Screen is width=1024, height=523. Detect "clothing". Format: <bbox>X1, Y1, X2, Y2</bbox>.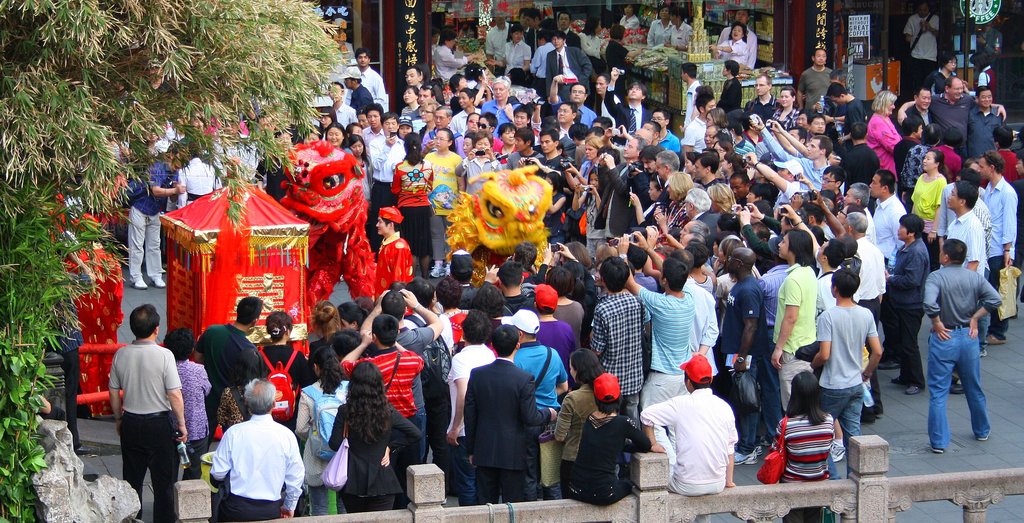
<bbox>929, 145, 963, 178</bbox>.
